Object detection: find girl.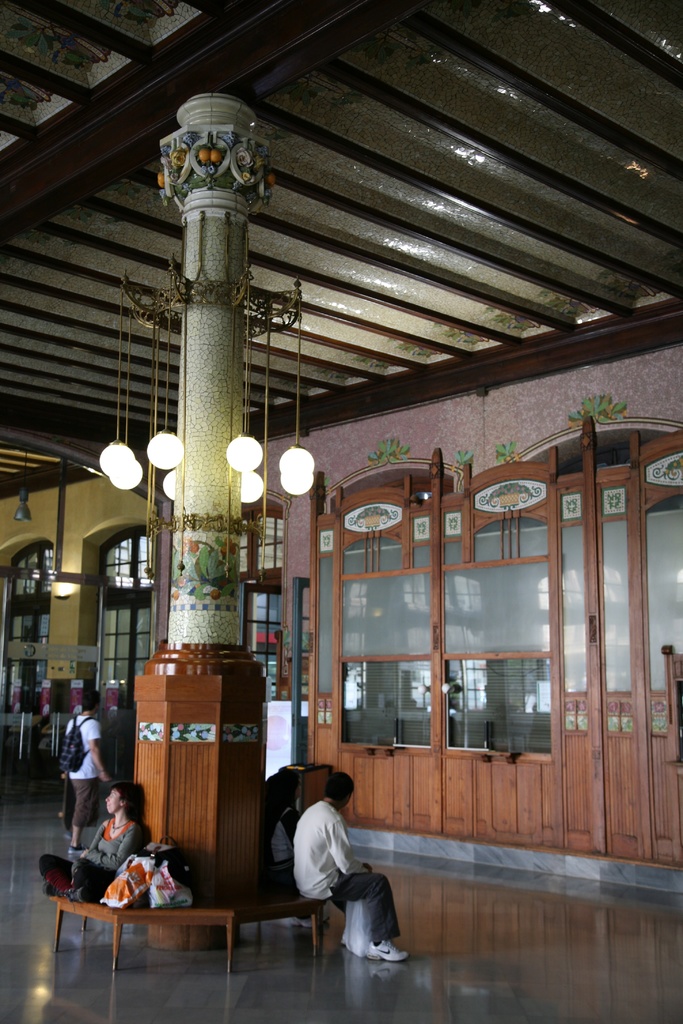
(33,776,144,907).
